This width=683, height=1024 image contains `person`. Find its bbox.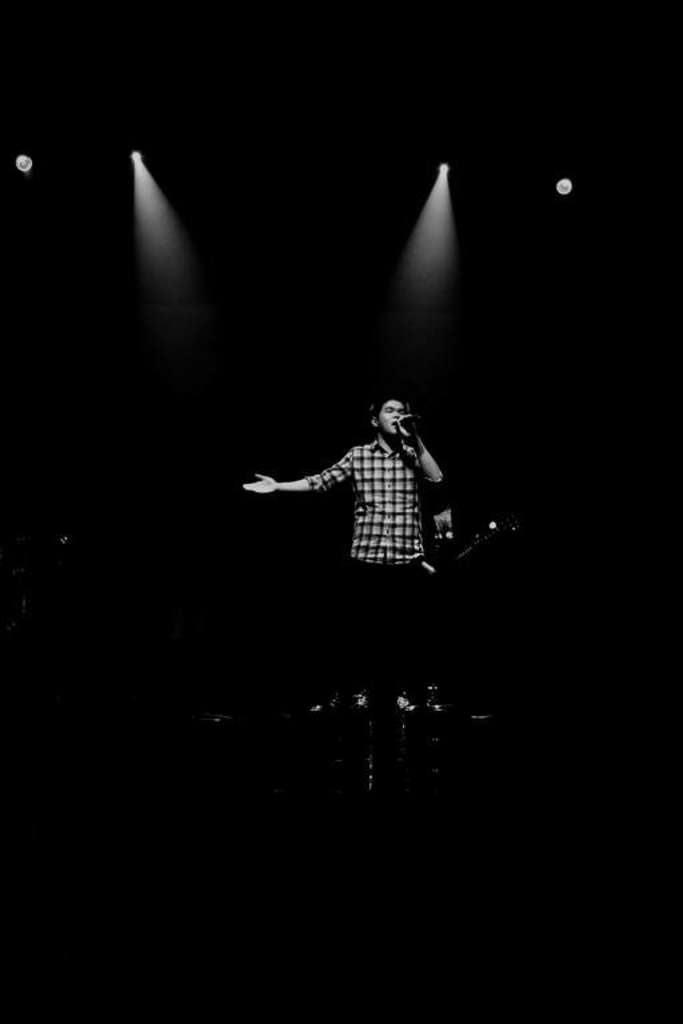
l=236, t=372, r=503, b=605.
